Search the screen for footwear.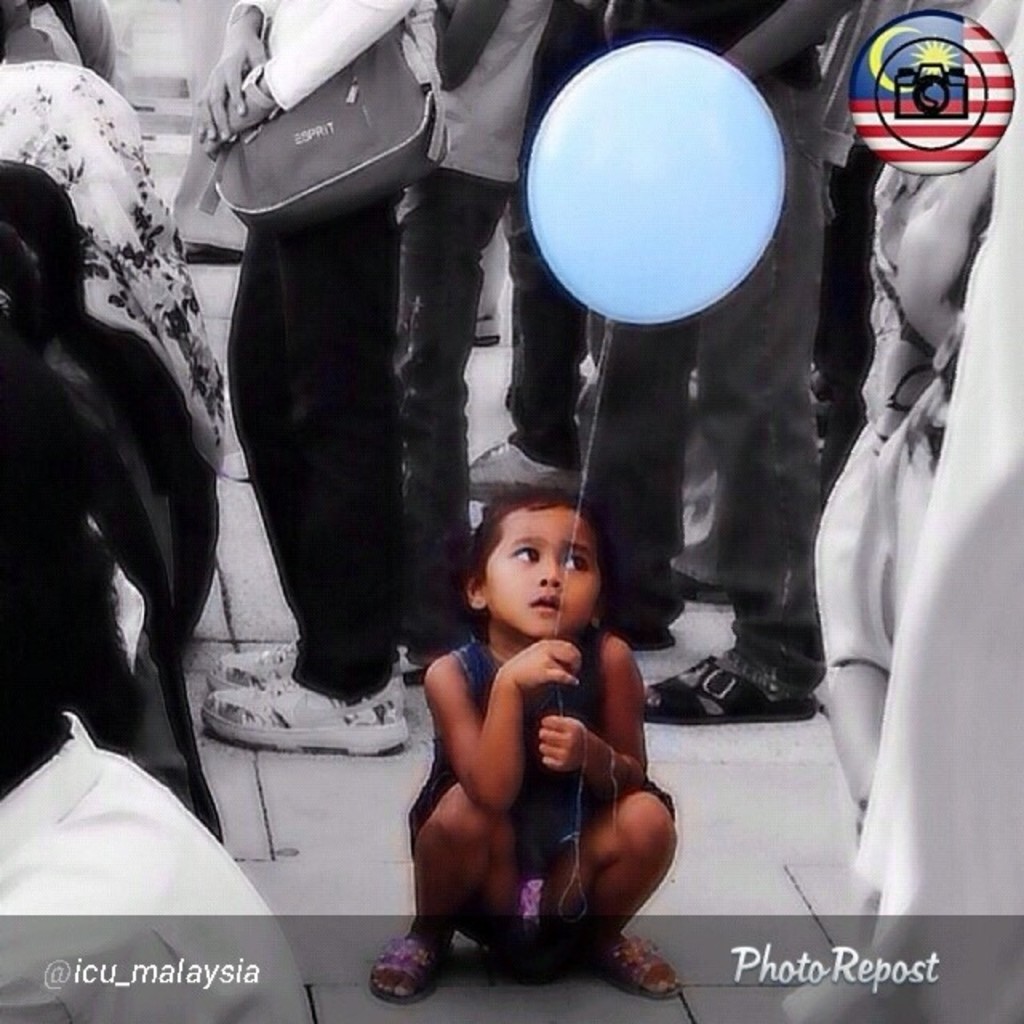
Found at rect(205, 635, 302, 680).
